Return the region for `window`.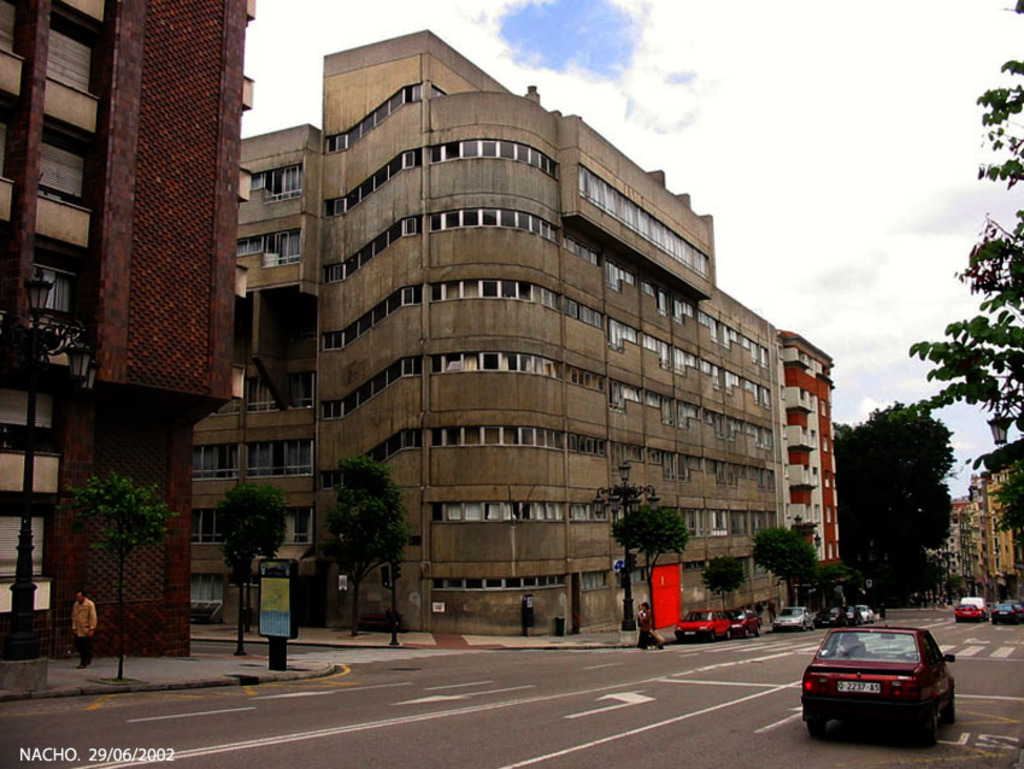
crop(251, 159, 306, 204).
